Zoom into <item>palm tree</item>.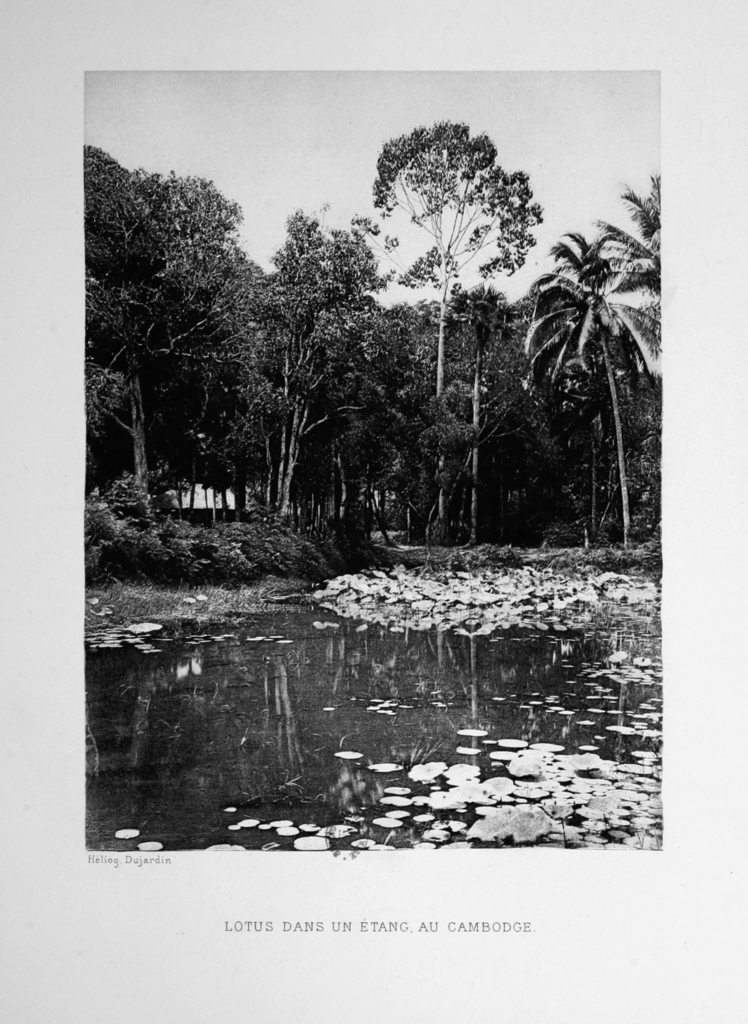
Zoom target: 536 193 651 540.
